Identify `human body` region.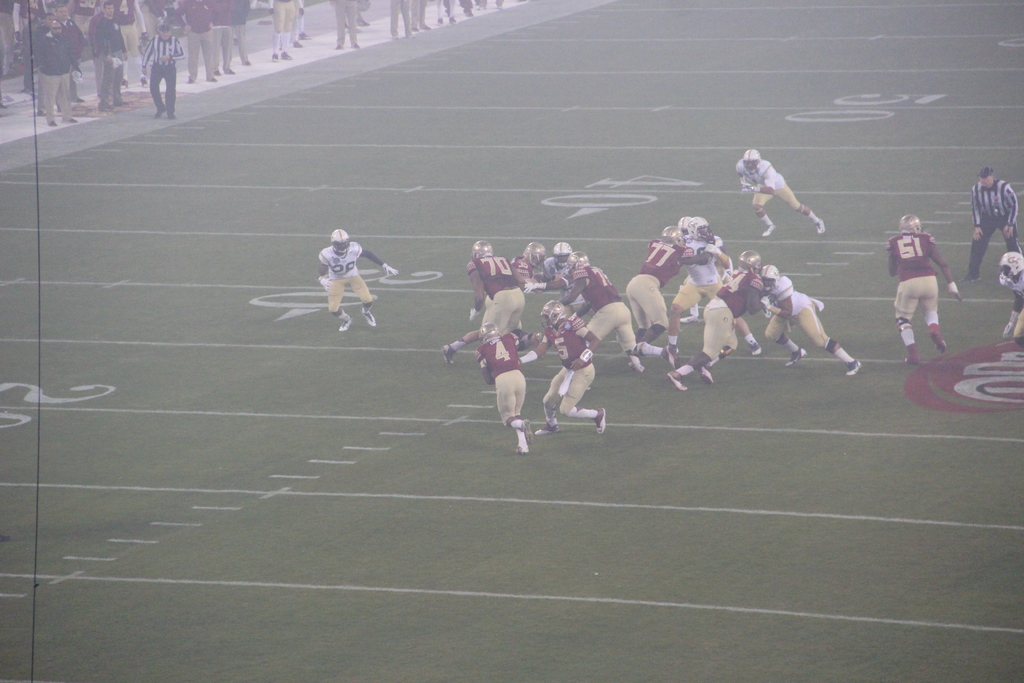
Region: left=332, top=0, right=359, bottom=54.
